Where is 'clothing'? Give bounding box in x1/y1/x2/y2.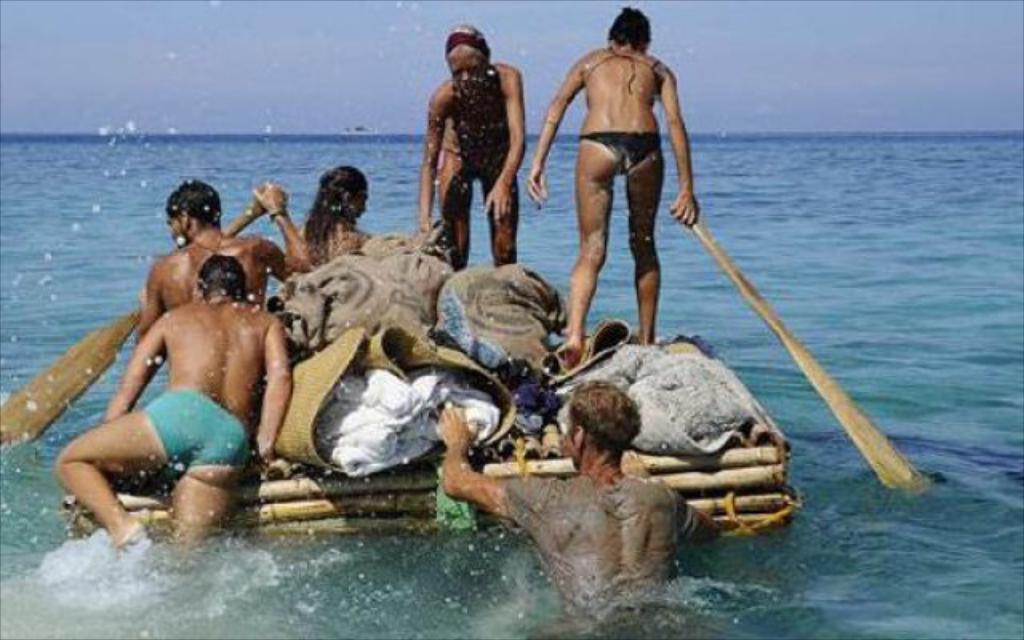
504/470/696/597.
